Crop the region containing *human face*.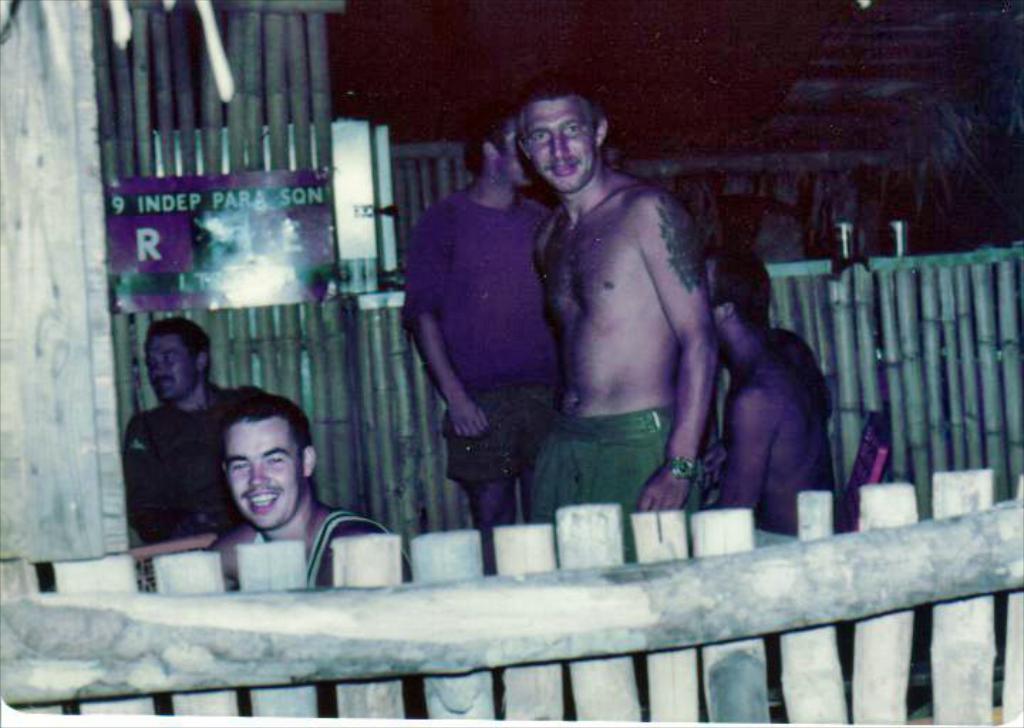
Crop region: region(145, 330, 199, 402).
